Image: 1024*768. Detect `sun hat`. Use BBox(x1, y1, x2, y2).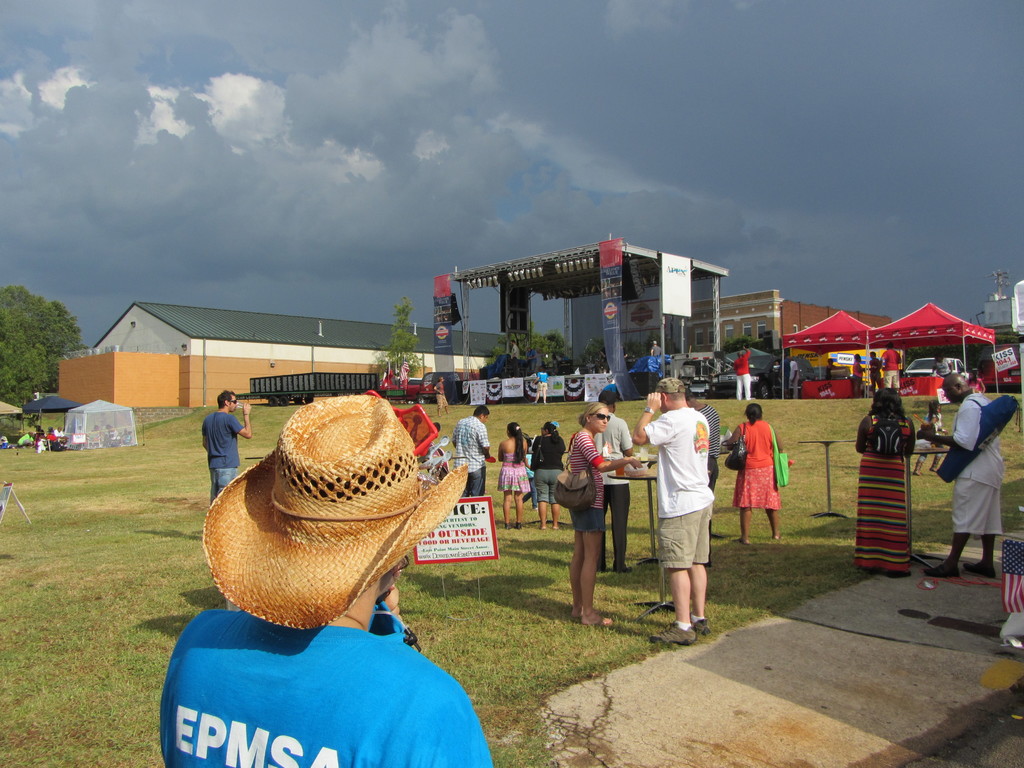
BBox(199, 394, 474, 632).
